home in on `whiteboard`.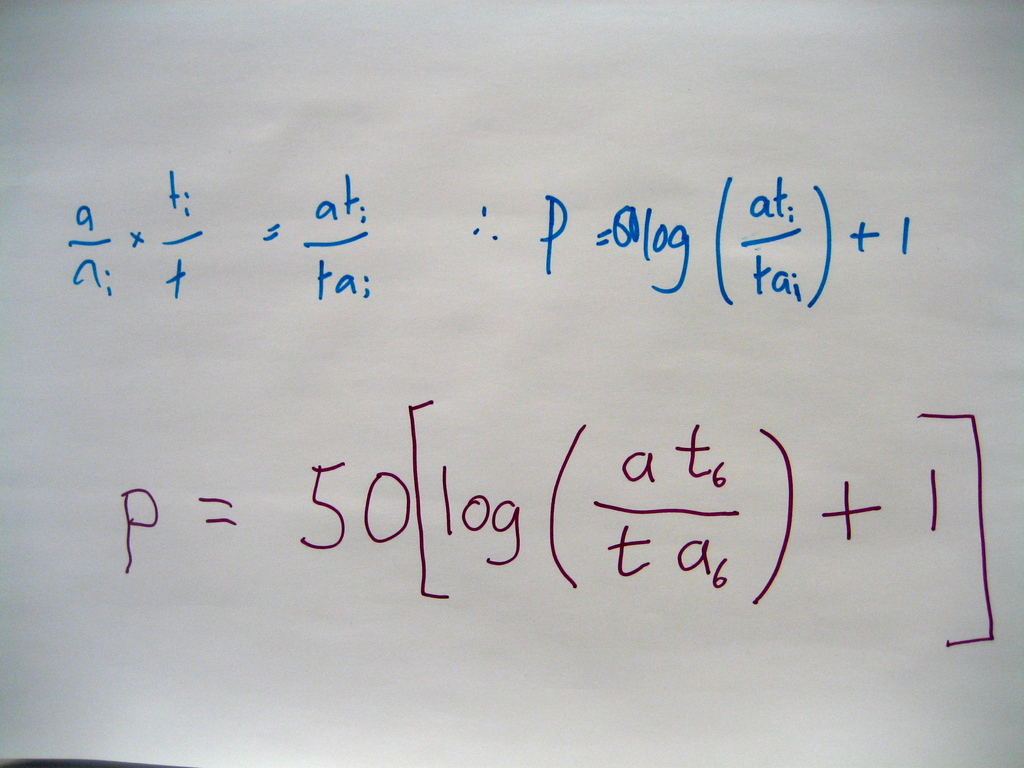
Homed in at bbox=(0, 0, 1023, 767).
